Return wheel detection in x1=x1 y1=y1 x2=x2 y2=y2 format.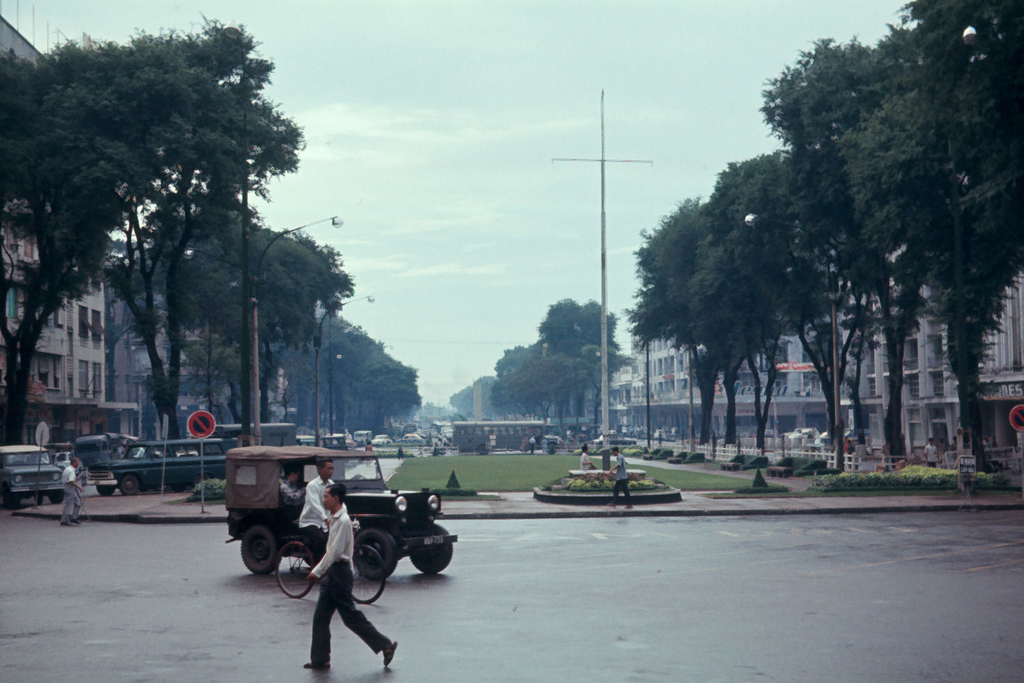
x1=96 y1=485 x2=115 y2=495.
